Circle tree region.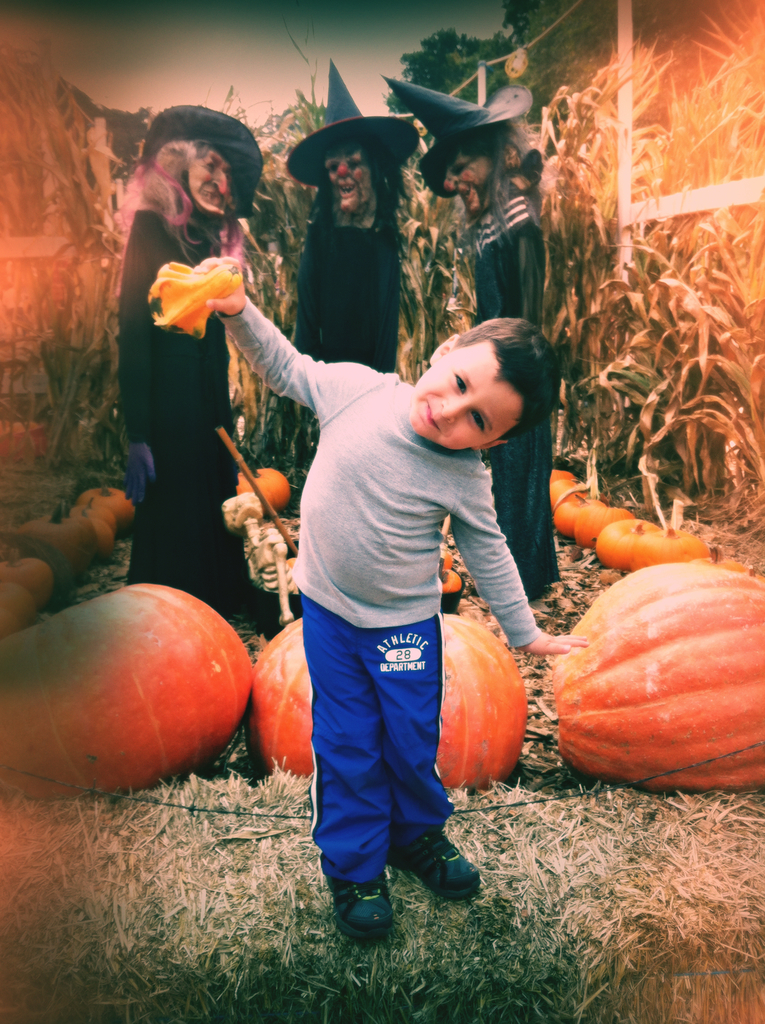
Region: Rect(381, 25, 511, 94).
